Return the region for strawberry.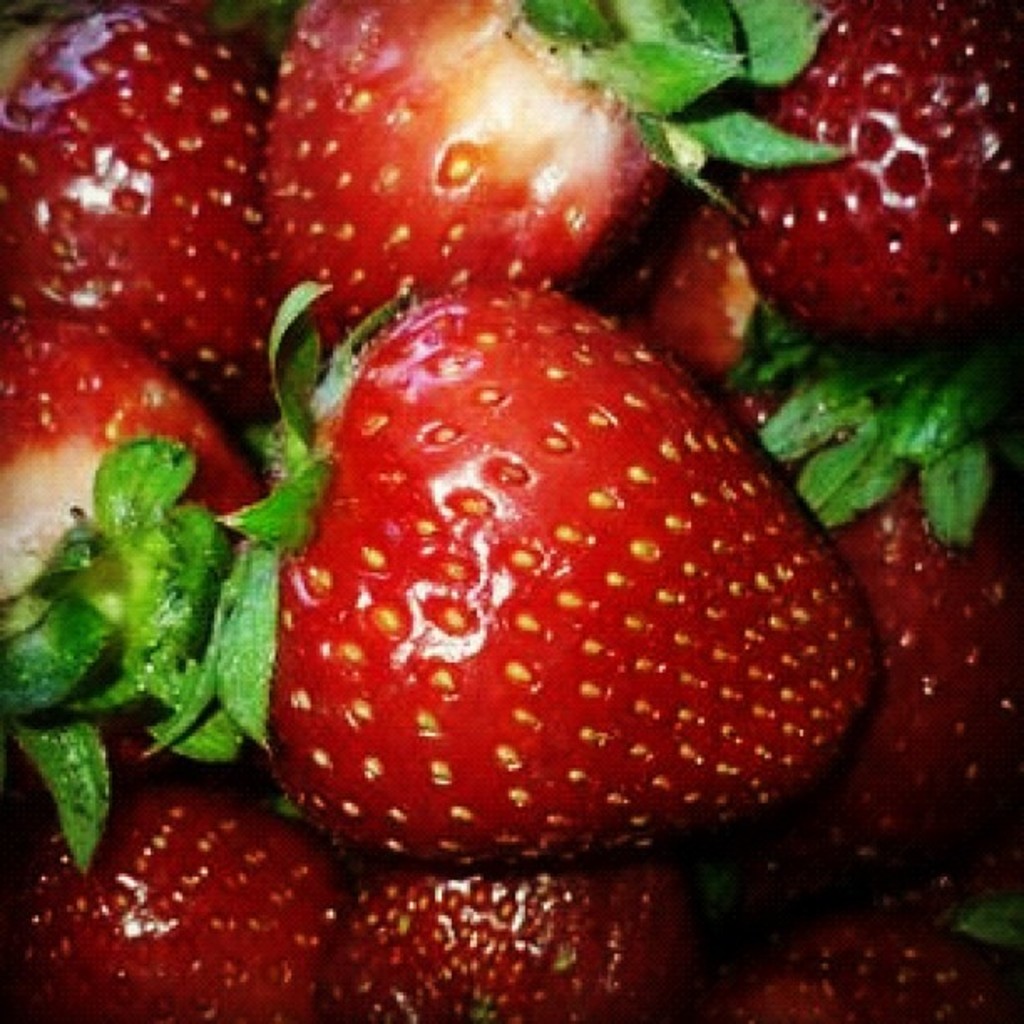
x1=0 y1=0 x2=323 y2=420.
